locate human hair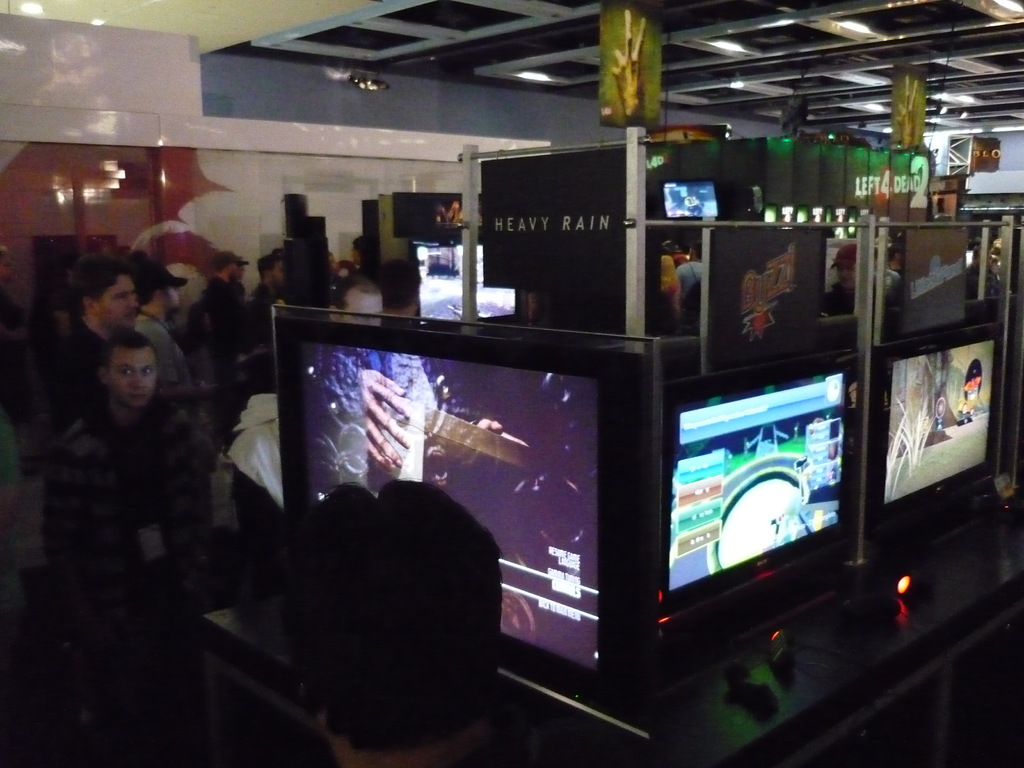
<box>378,258,420,310</box>
